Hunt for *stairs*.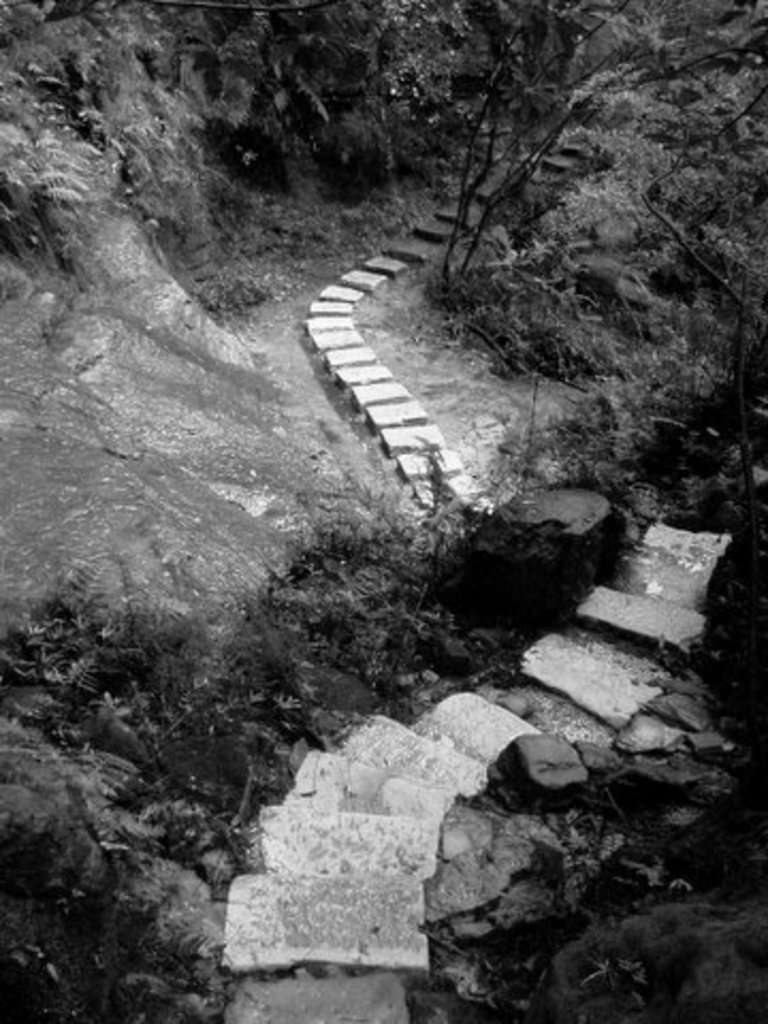
Hunted down at (x1=301, y1=162, x2=497, y2=510).
